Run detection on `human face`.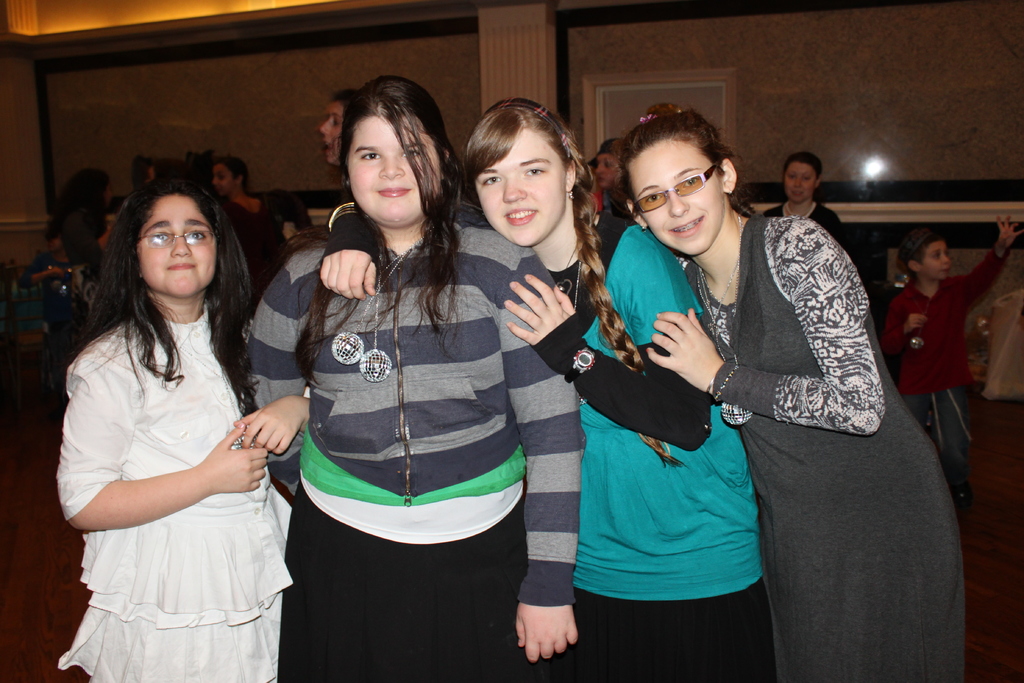
Result: BBox(922, 243, 951, 278).
